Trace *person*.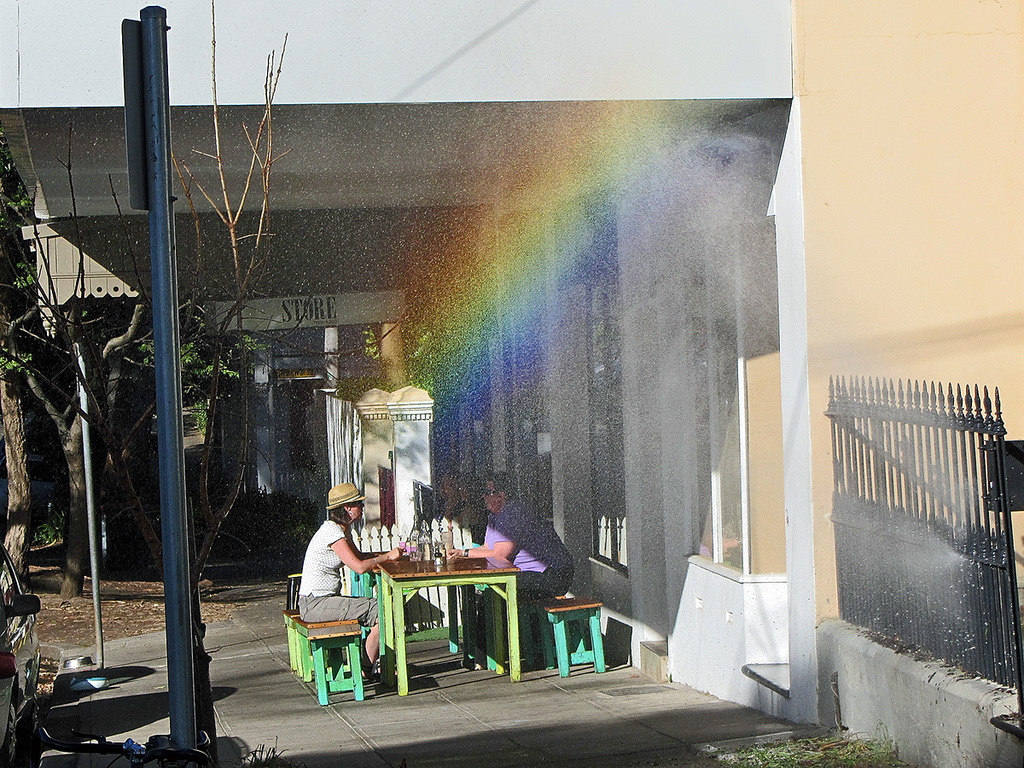
Traced to (x1=450, y1=473, x2=573, y2=649).
